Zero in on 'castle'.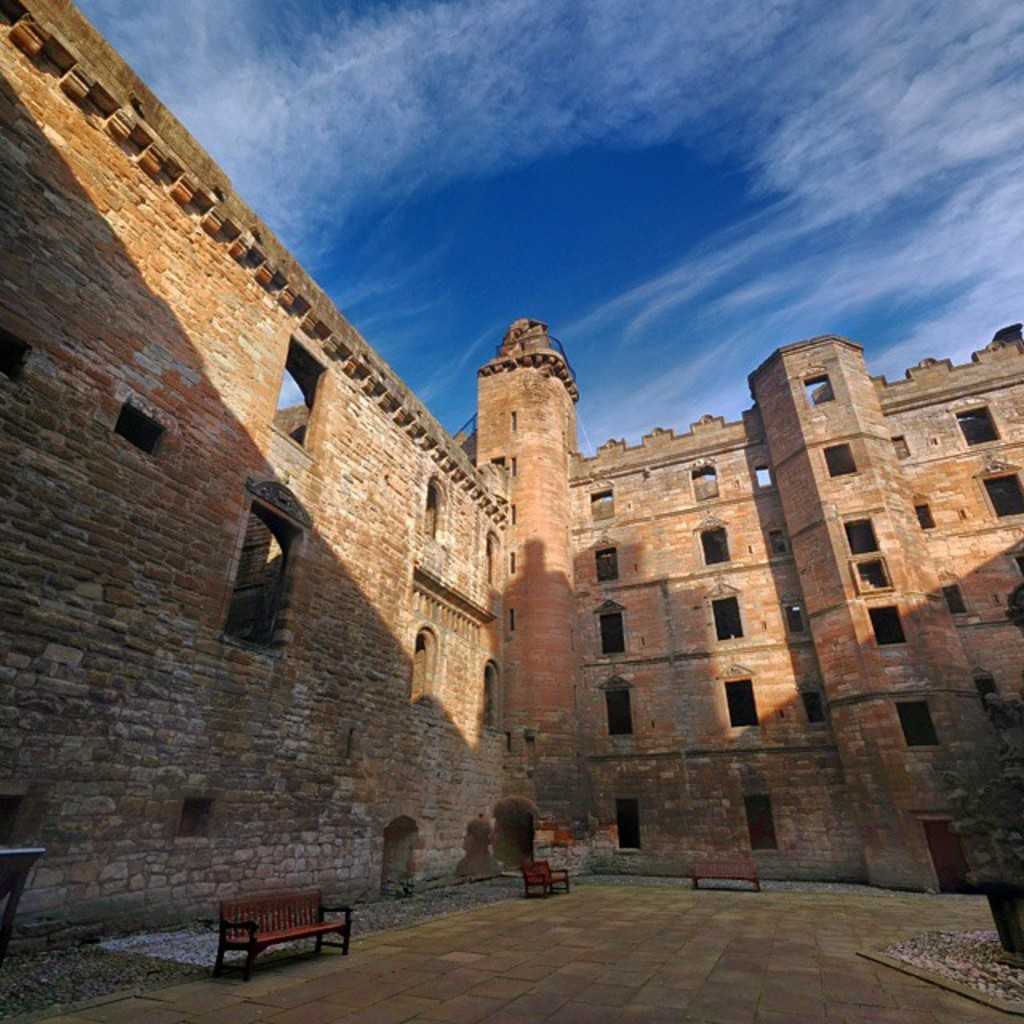
Zeroed in: box=[0, 0, 1022, 1022].
